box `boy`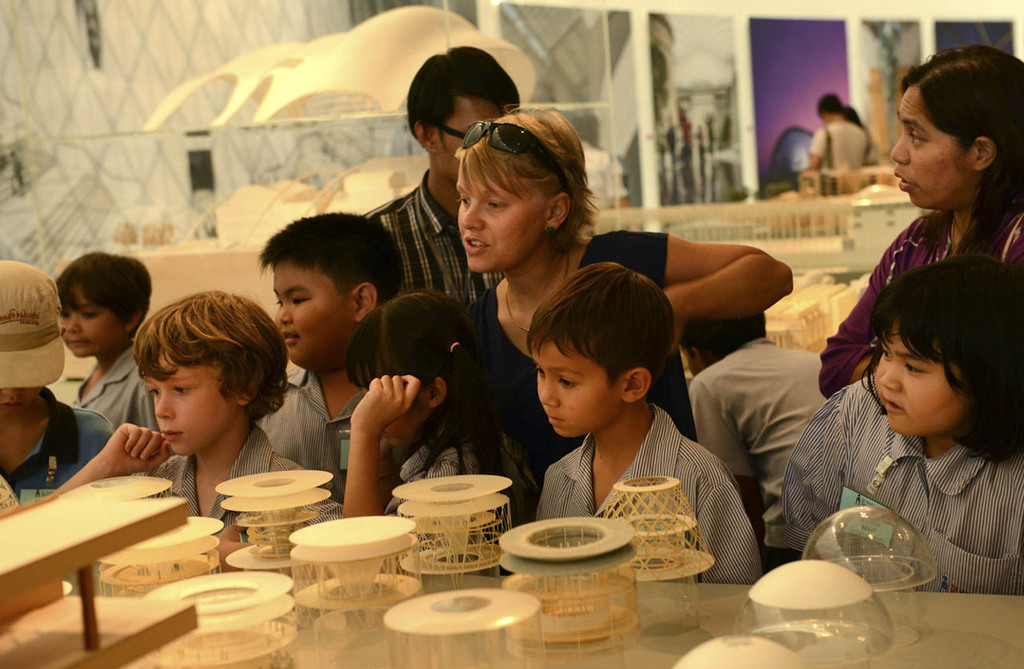
[x1=258, y1=210, x2=404, y2=511]
